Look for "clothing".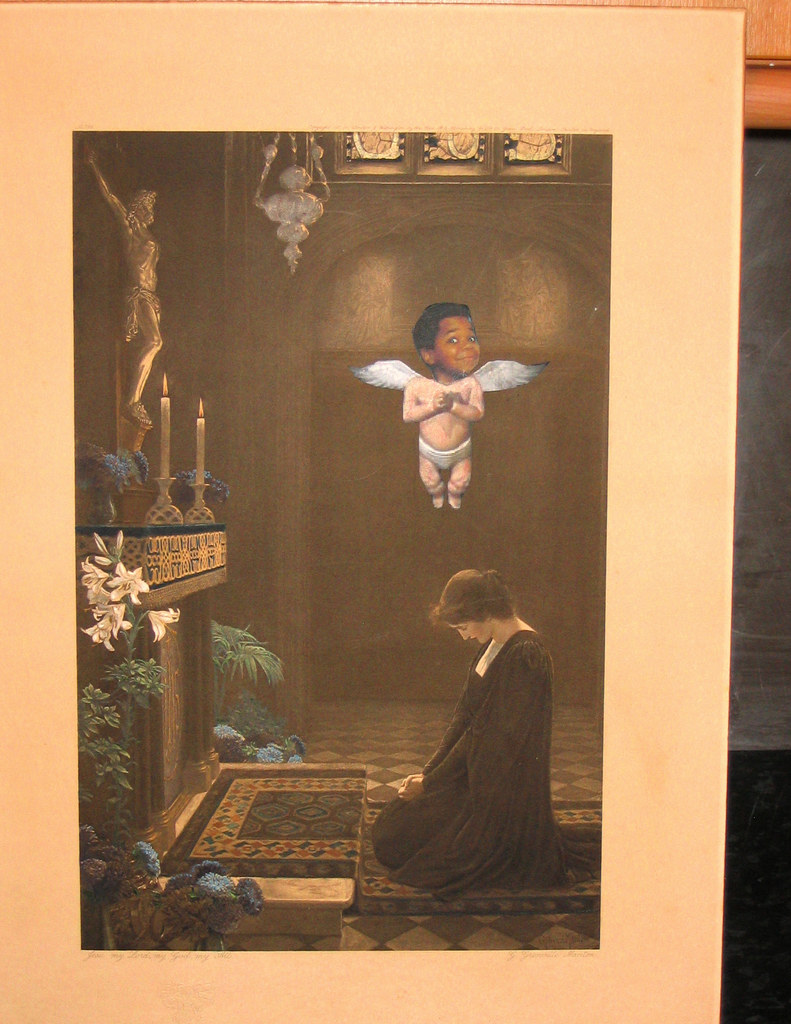
Found: box(366, 595, 564, 933).
